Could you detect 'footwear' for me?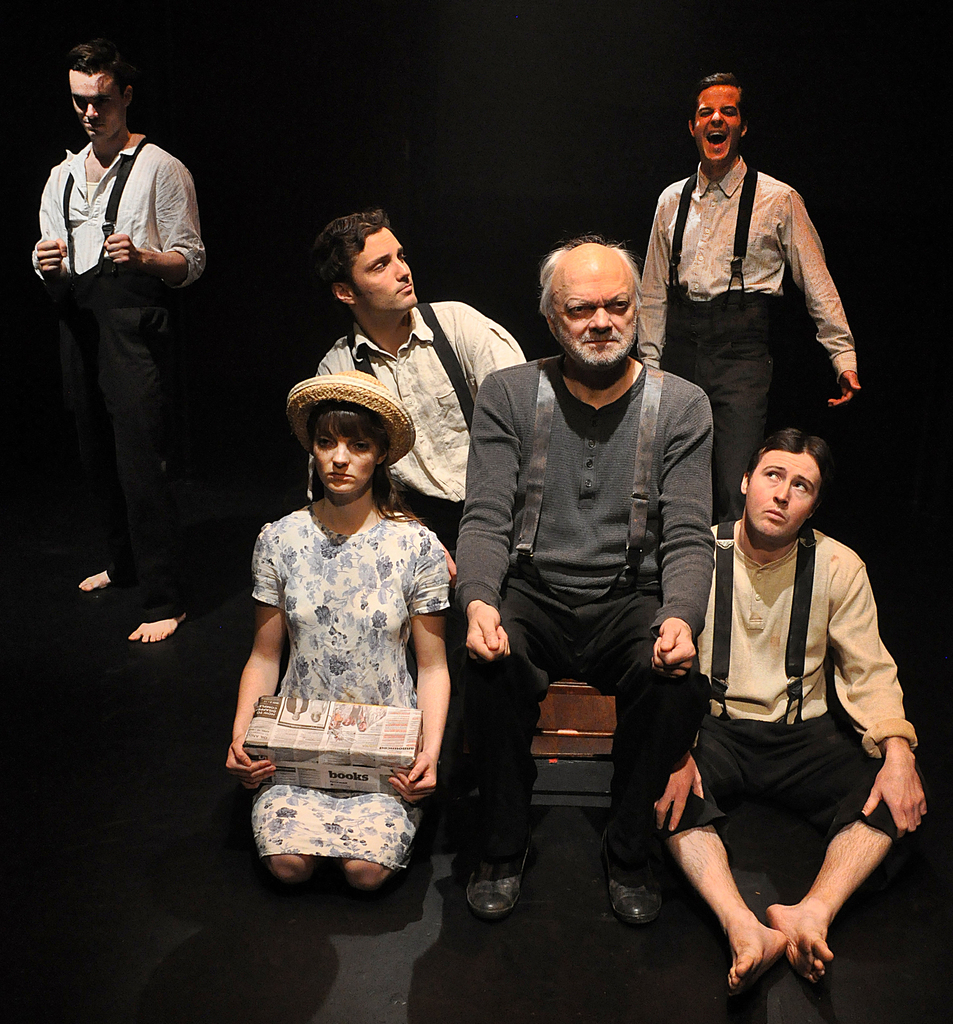
Detection result: crop(470, 850, 528, 920).
